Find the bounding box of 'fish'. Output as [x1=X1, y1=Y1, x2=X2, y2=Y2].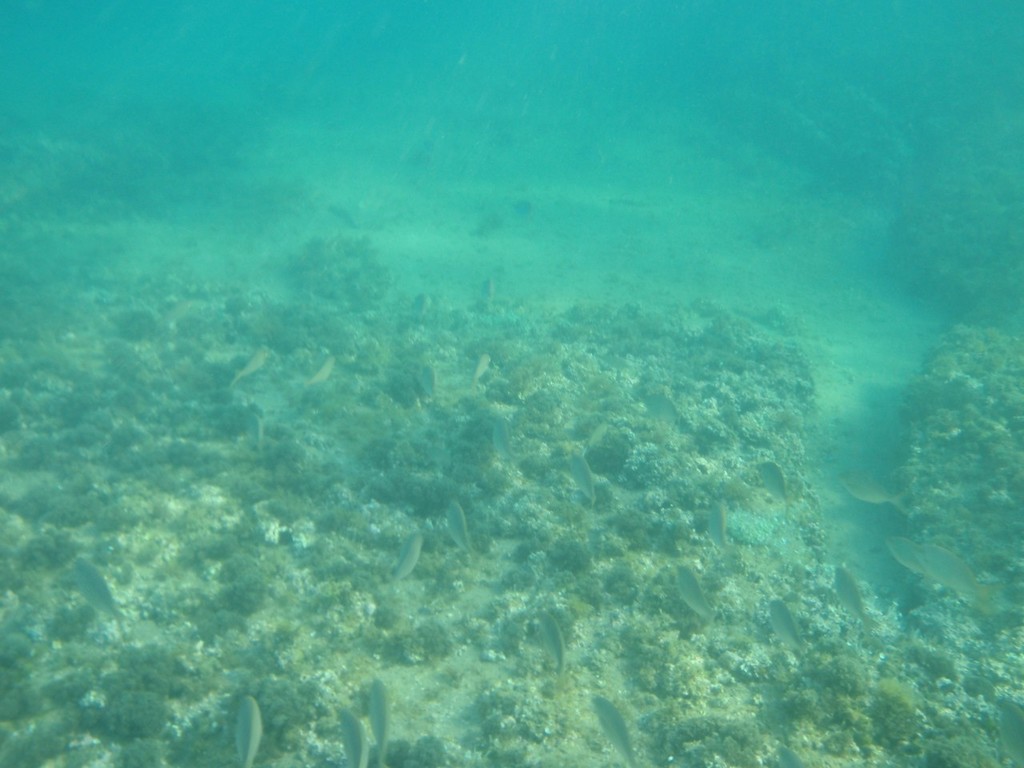
[x1=535, y1=604, x2=561, y2=678].
